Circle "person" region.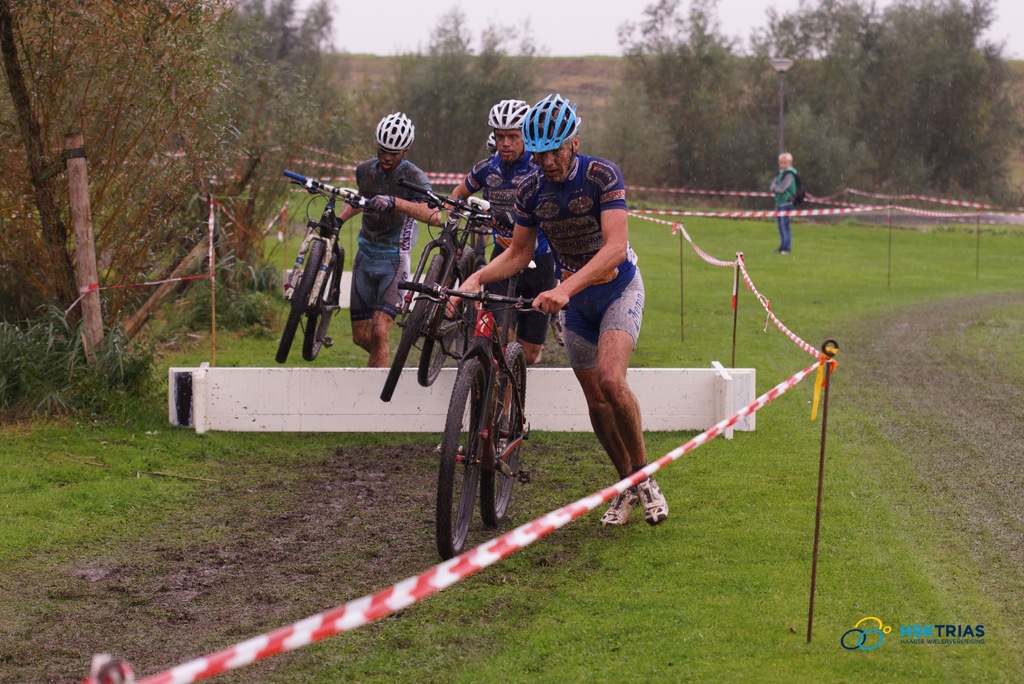
Region: <box>439,95,564,468</box>.
